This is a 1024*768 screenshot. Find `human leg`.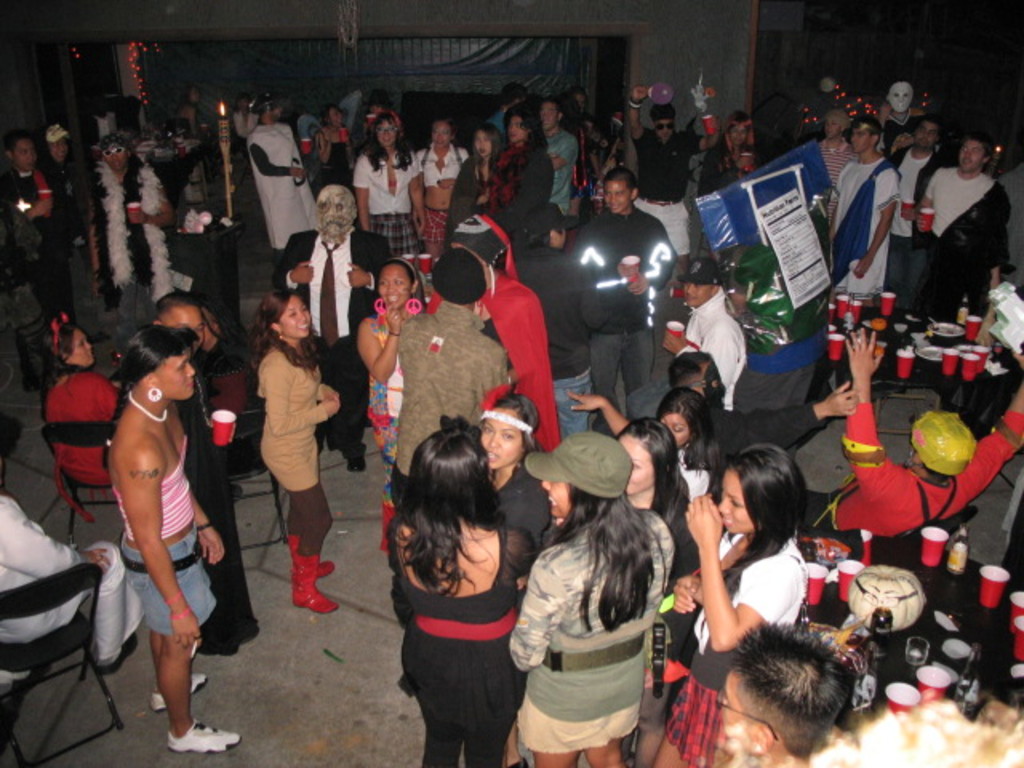
Bounding box: 328 333 368 472.
